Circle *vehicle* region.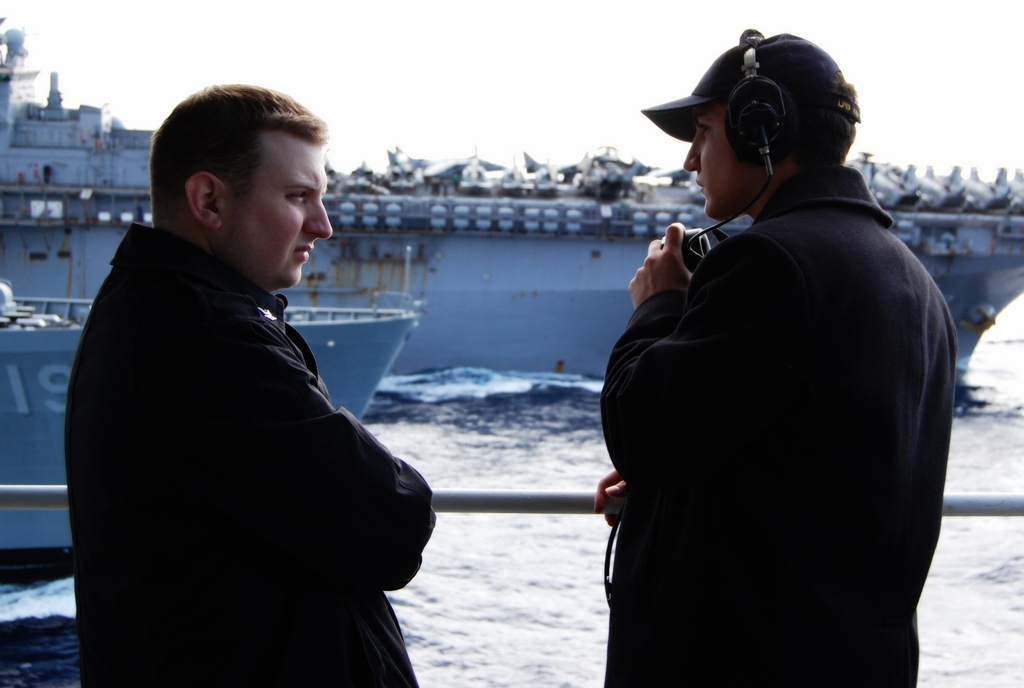
Region: <region>0, 177, 471, 607</region>.
